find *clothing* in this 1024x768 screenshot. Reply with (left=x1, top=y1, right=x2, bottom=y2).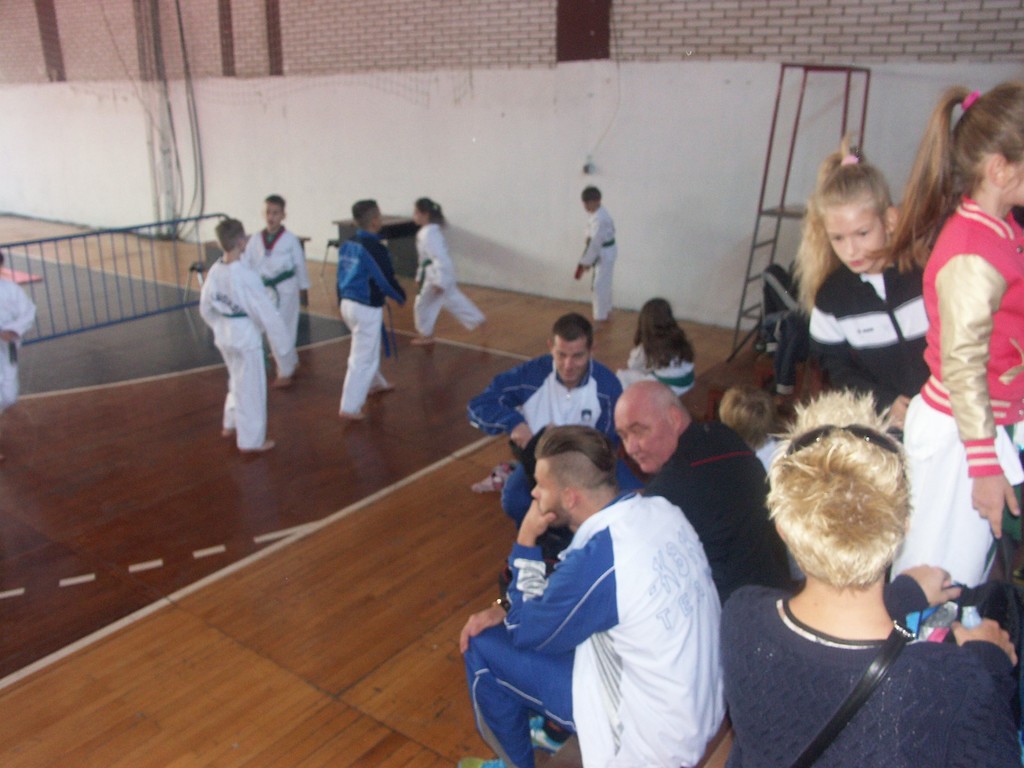
(left=884, top=192, right=1023, bottom=610).
